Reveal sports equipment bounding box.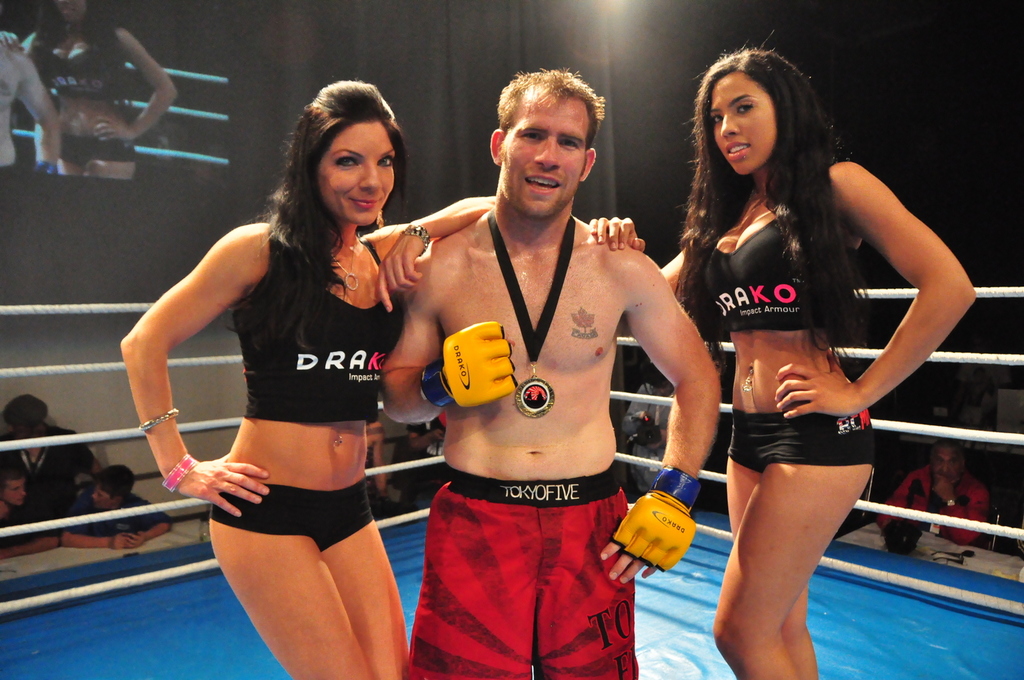
Revealed: (613,465,697,571).
